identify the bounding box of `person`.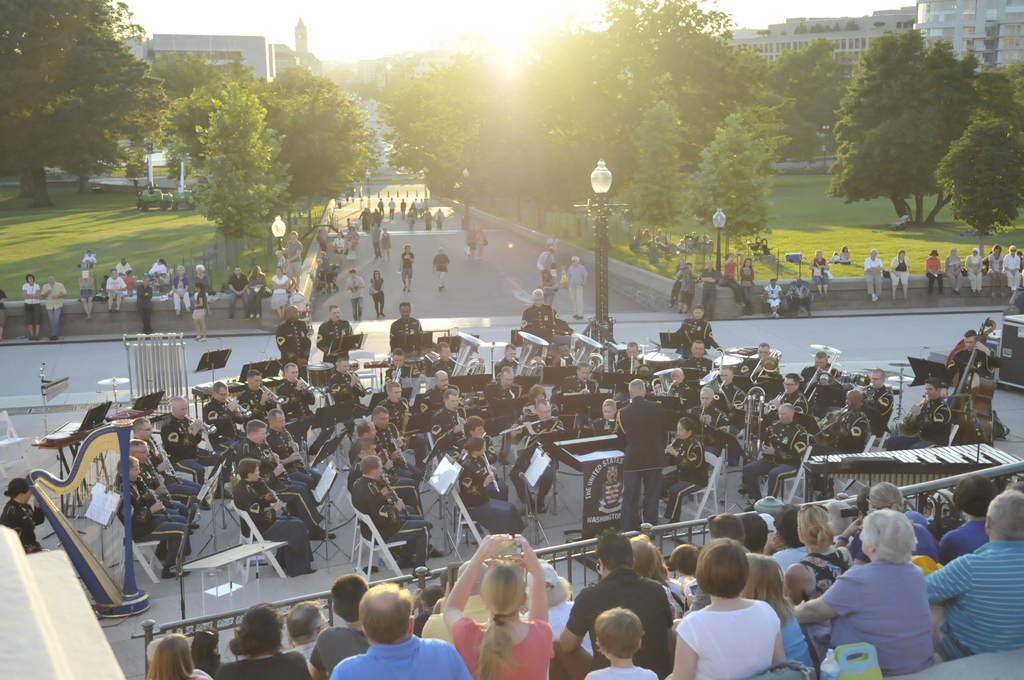
(x1=760, y1=278, x2=787, y2=320).
